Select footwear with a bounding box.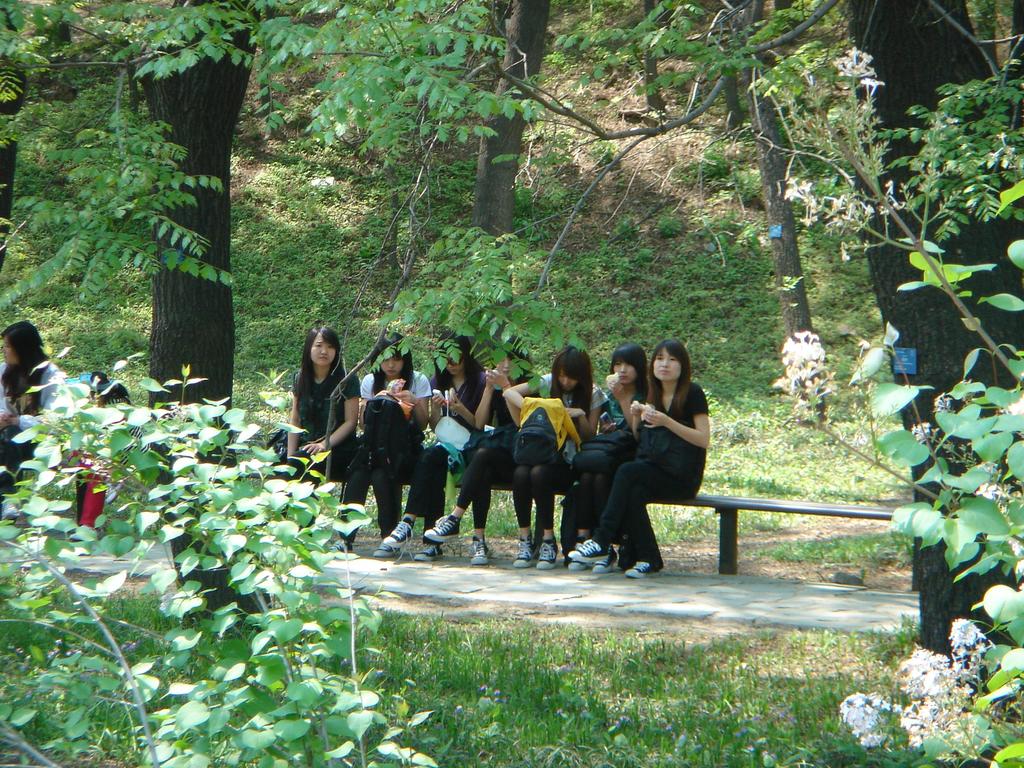
left=595, top=553, right=621, bottom=574.
